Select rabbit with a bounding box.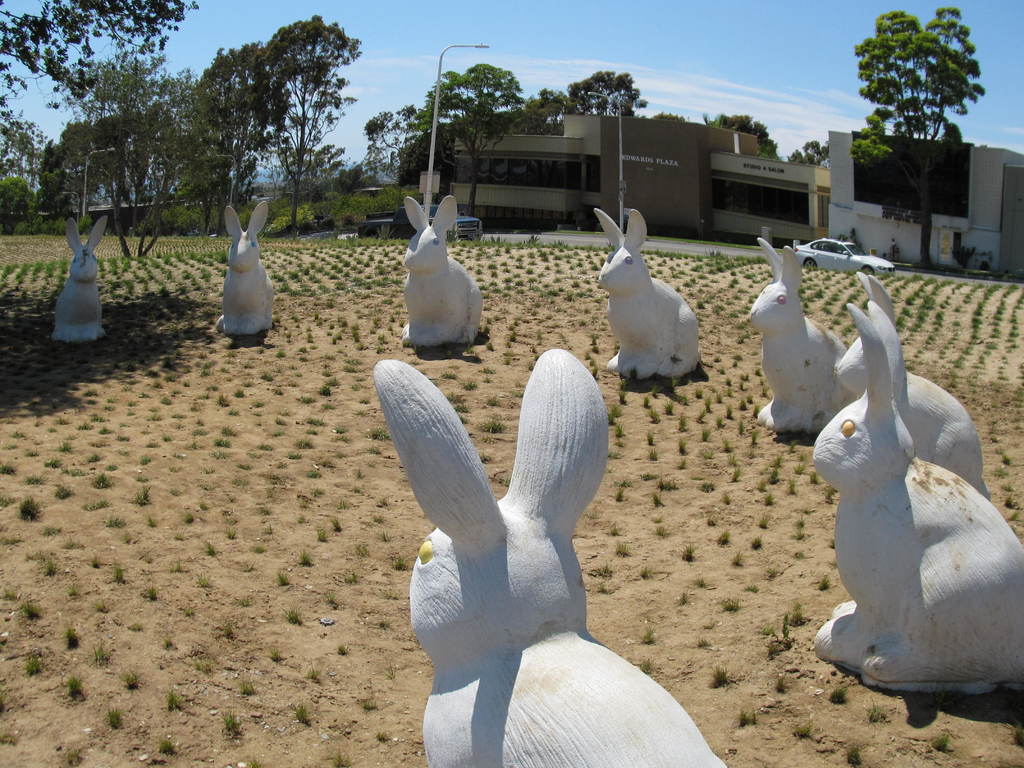
(left=370, top=349, right=726, bottom=767).
